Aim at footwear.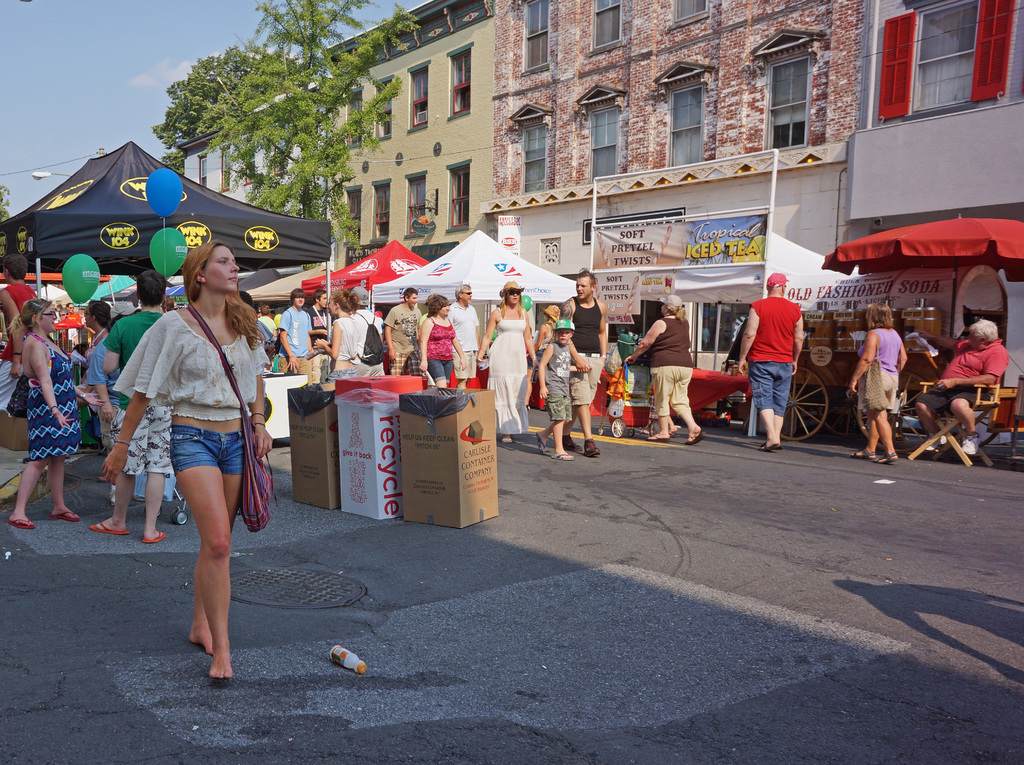
Aimed at box(646, 428, 669, 444).
